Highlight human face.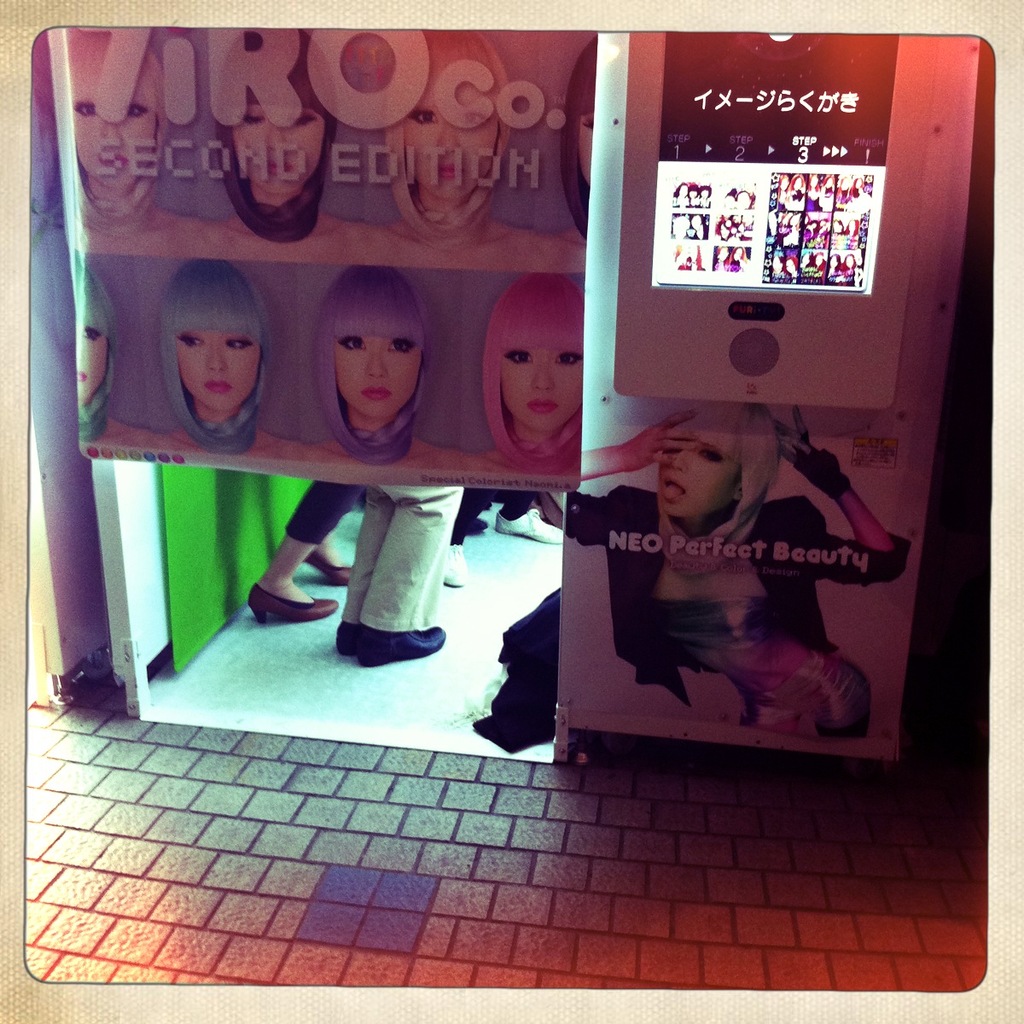
Highlighted region: box=[404, 107, 500, 201].
